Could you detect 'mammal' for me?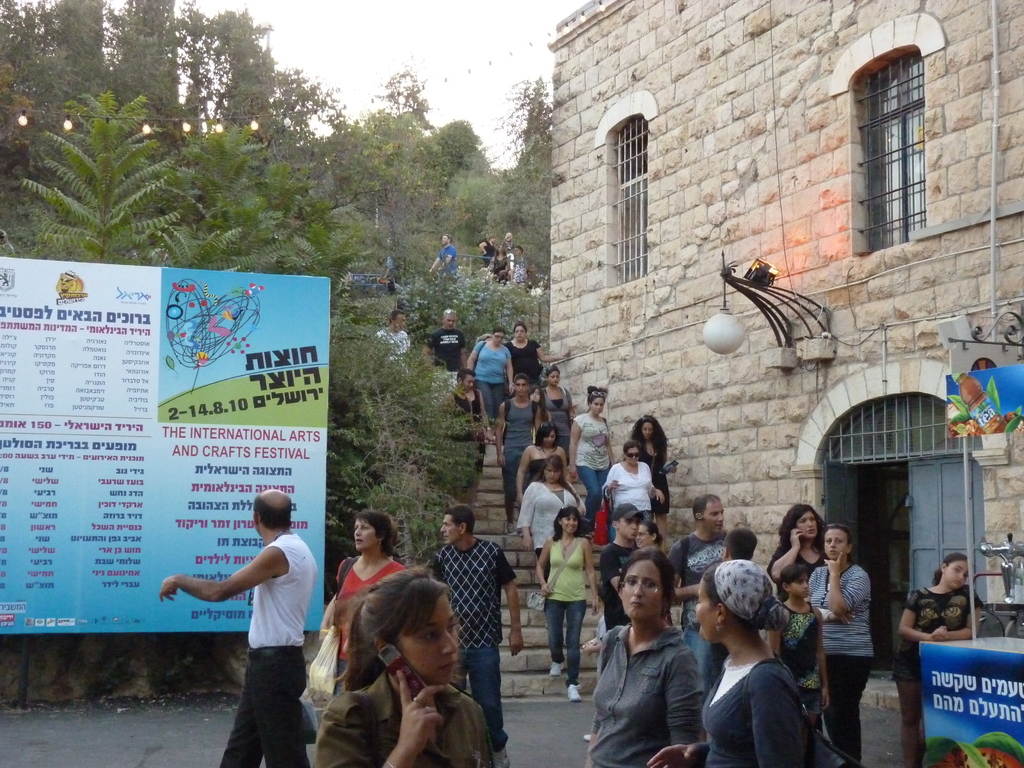
Detection result: <box>481,236,499,265</box>.
